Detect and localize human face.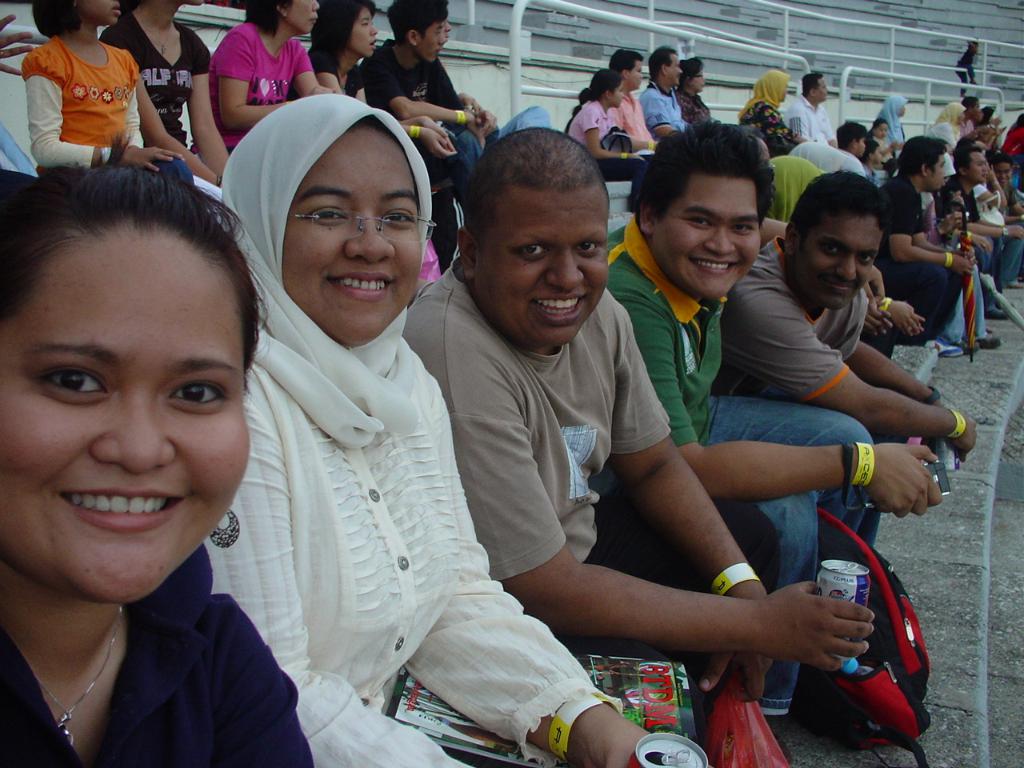
Localized at rect(802, 212, 881, 314).
